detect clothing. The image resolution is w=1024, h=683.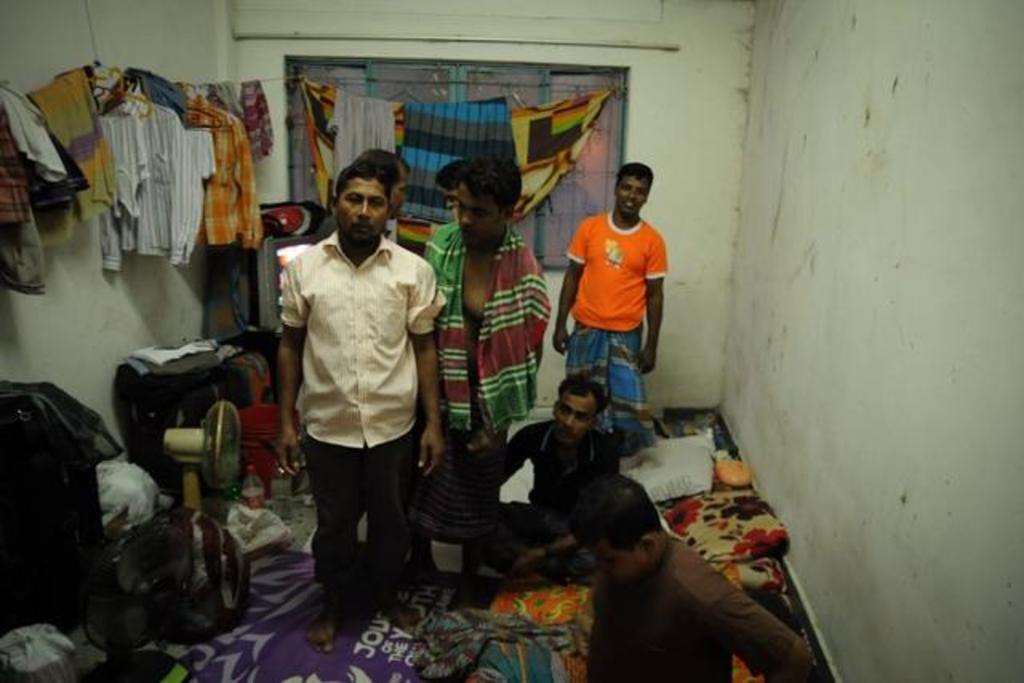
l=586, t=533, r=813, b=678.
